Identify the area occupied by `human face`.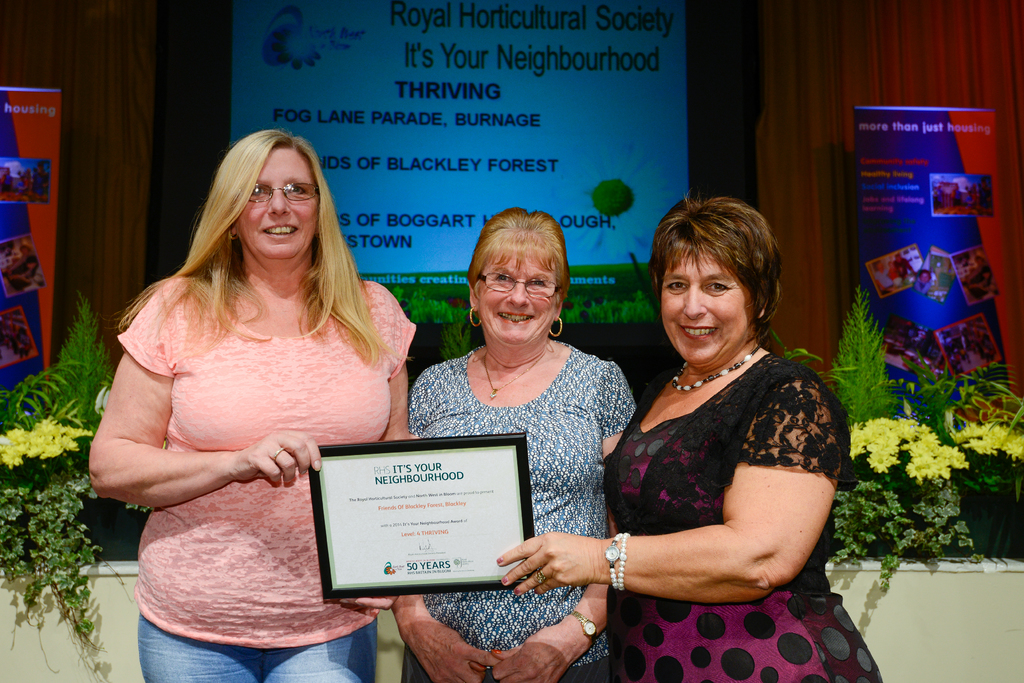
Area: left=660, top=251, right=755, bottom=364.
